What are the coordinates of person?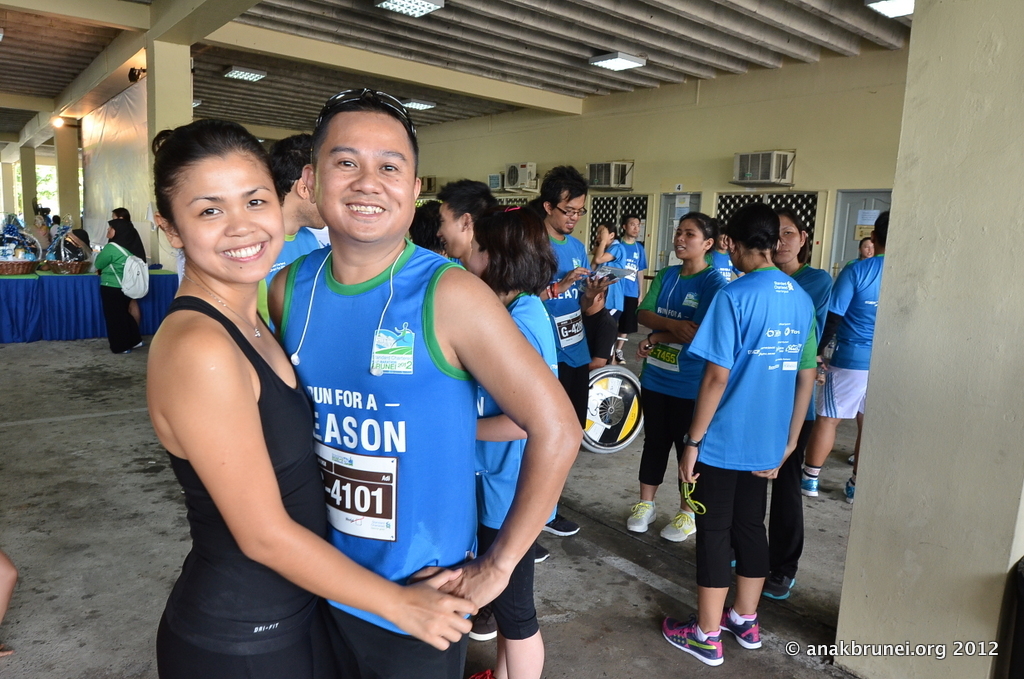
613/211/654/367.
